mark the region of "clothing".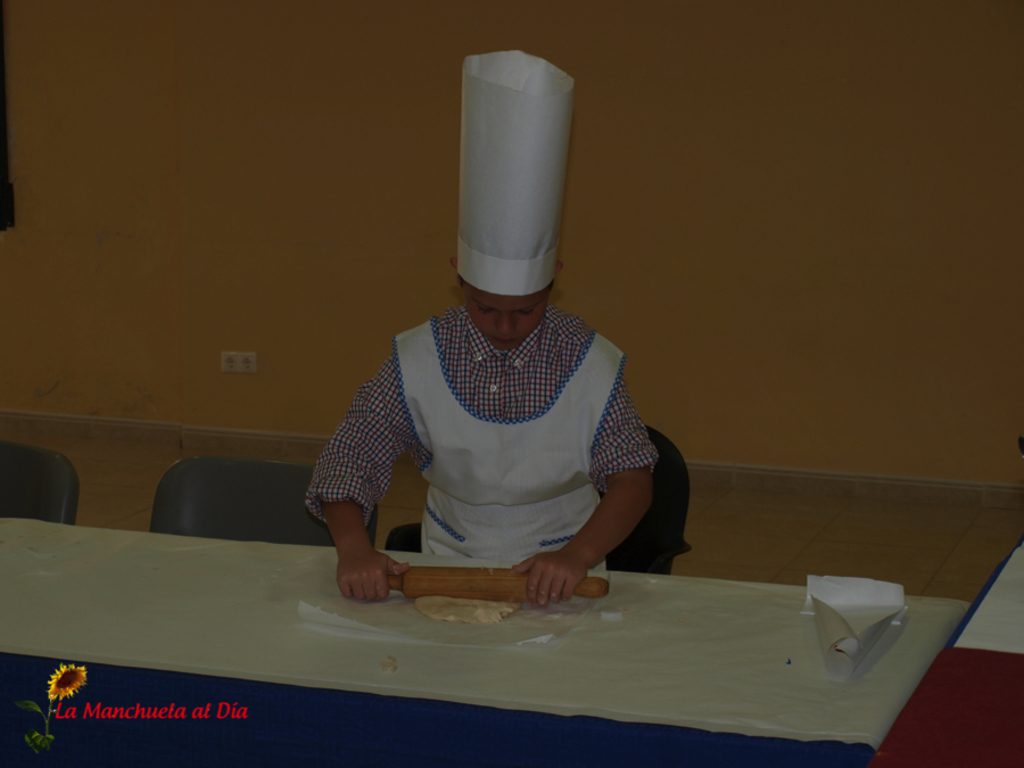
Region: (x1=457, y1=49, x2=573, y2=296).
